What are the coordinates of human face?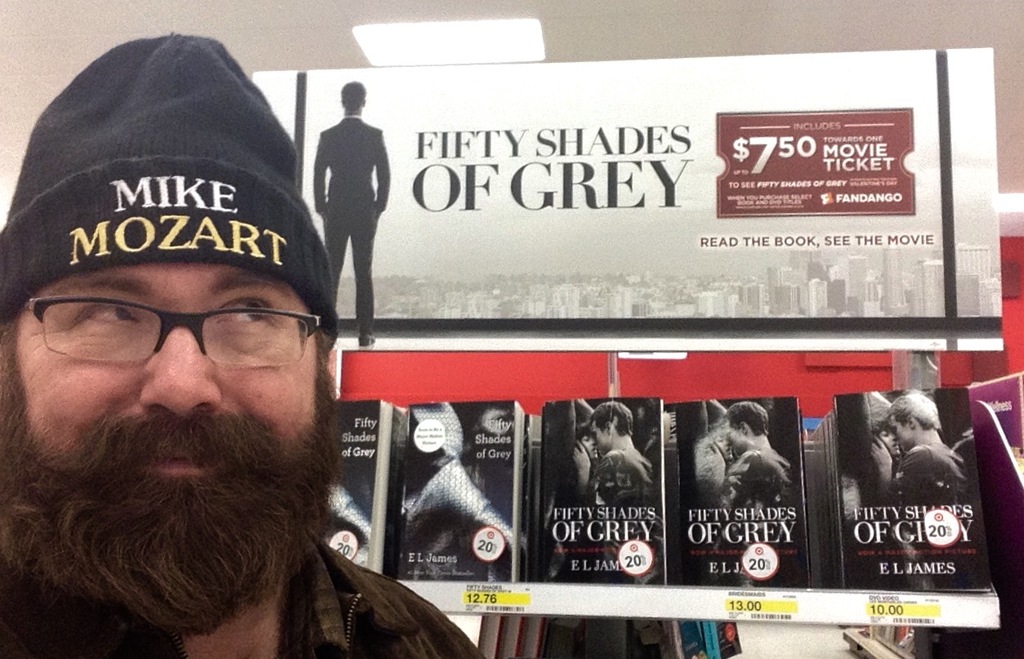
left=589, top=421, right=613, bottom=456.
